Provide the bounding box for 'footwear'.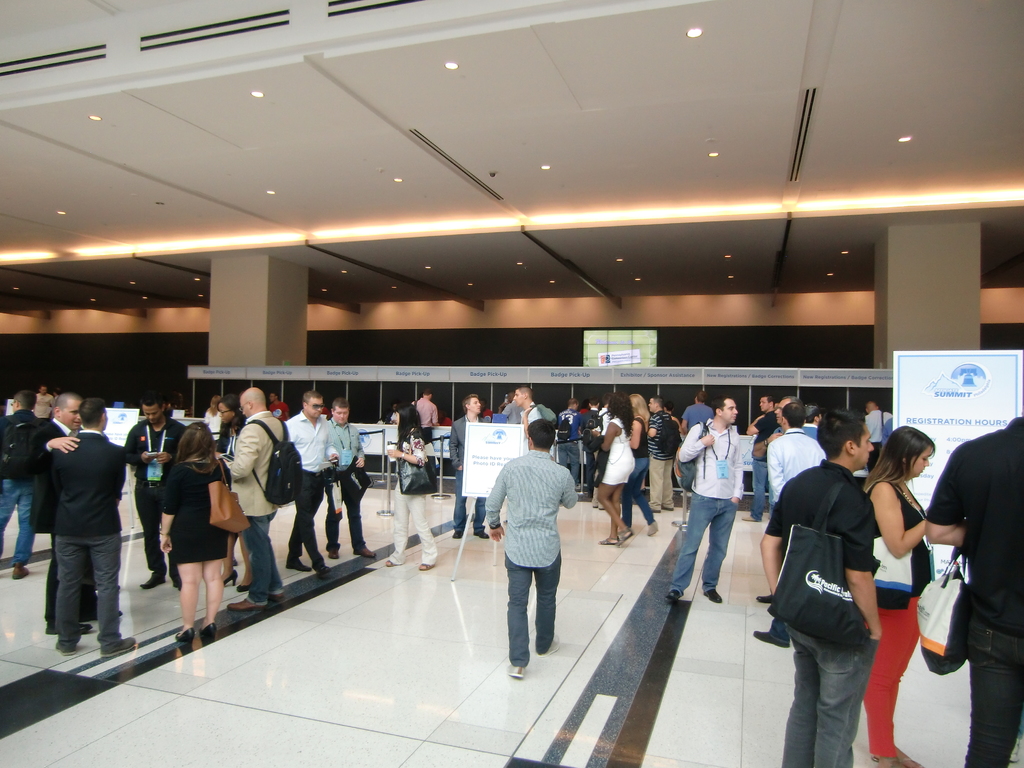
bbox=(511, 667, 522, 679).
